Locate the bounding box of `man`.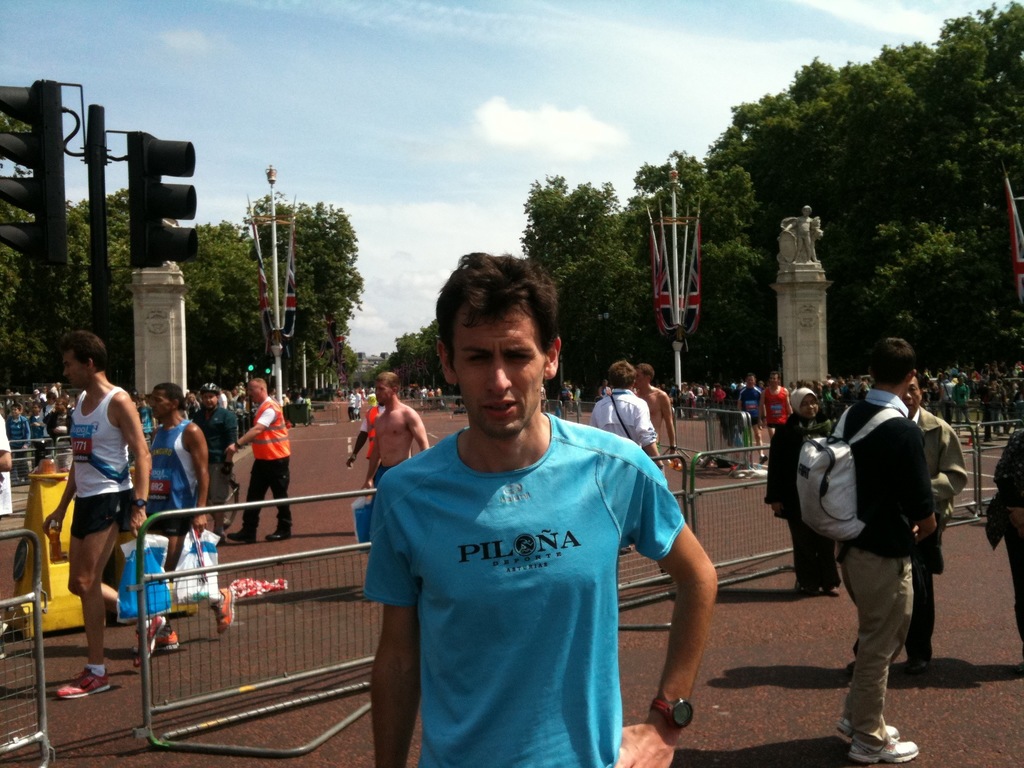
Bounding box: 374,250,717,767.
